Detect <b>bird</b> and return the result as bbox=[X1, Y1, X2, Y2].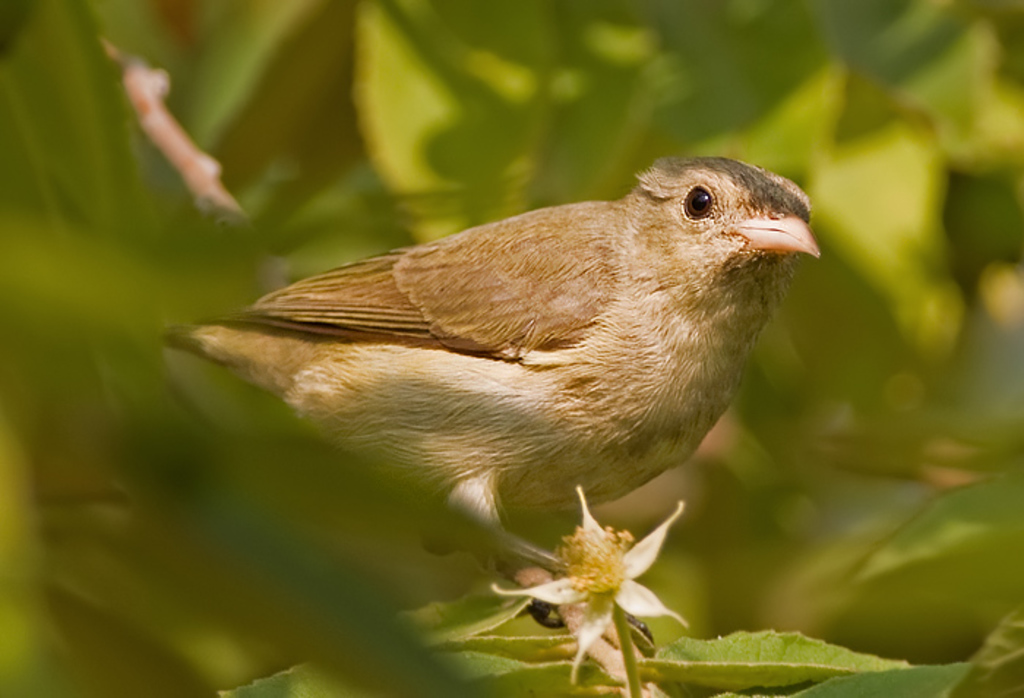
bbox=[174, 149, 813, 559].
